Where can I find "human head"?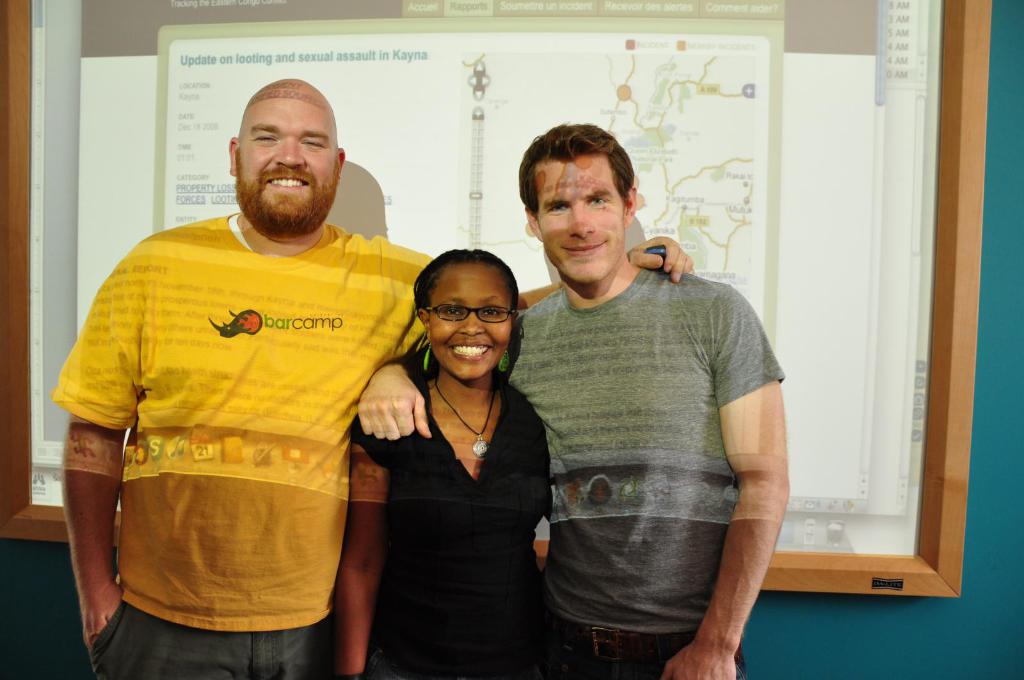
You can find it at [518,127,635,281].
